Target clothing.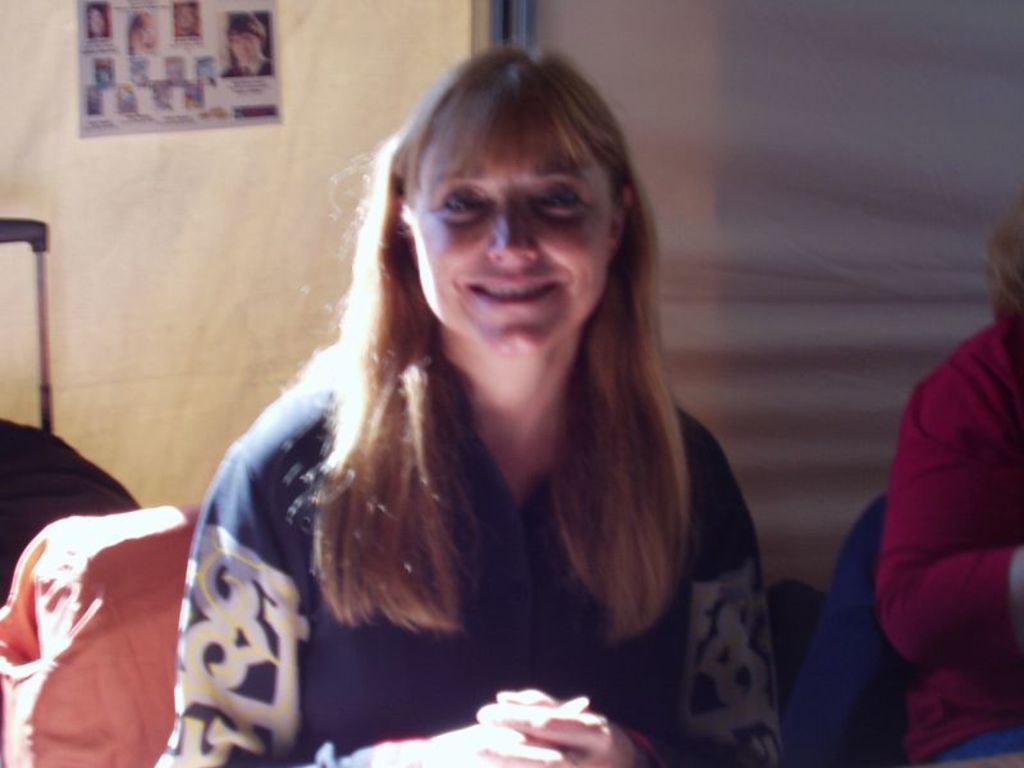
Target region: (868,315,1019,767).
